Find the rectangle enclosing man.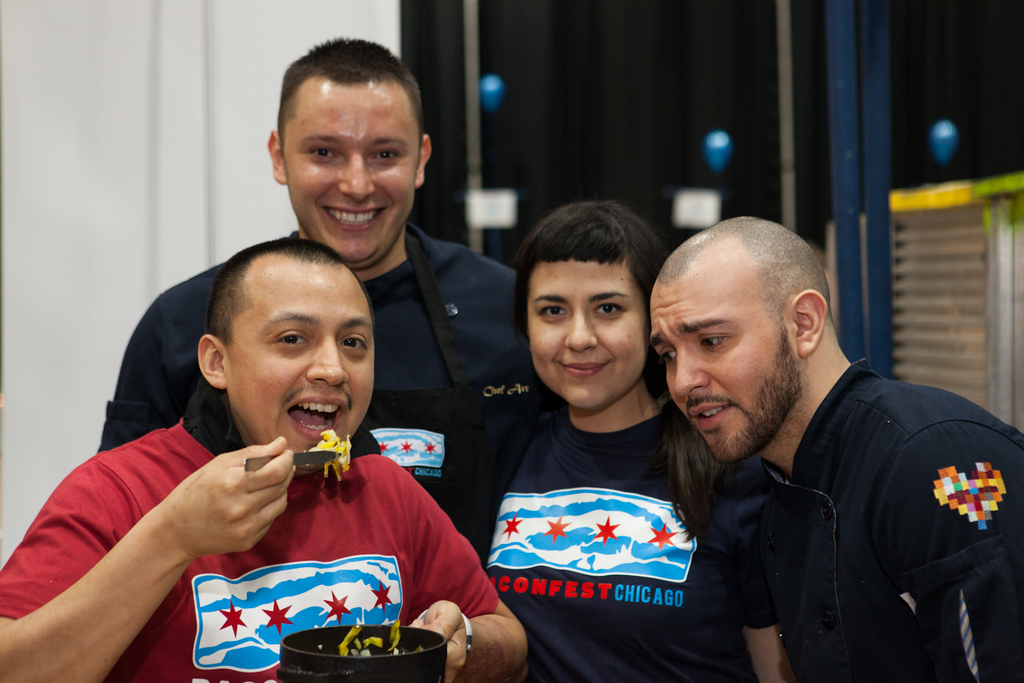
bbox=[95, 36, 565, 566].
